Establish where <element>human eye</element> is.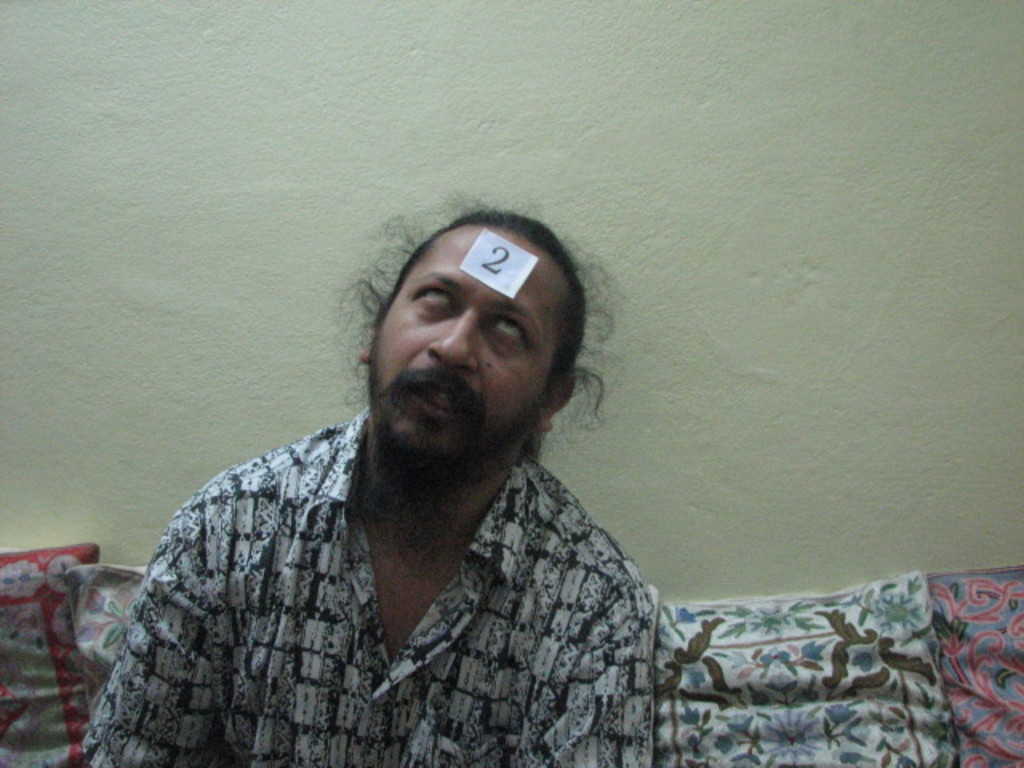
Established at select_region(413, 282, 454, 317).
